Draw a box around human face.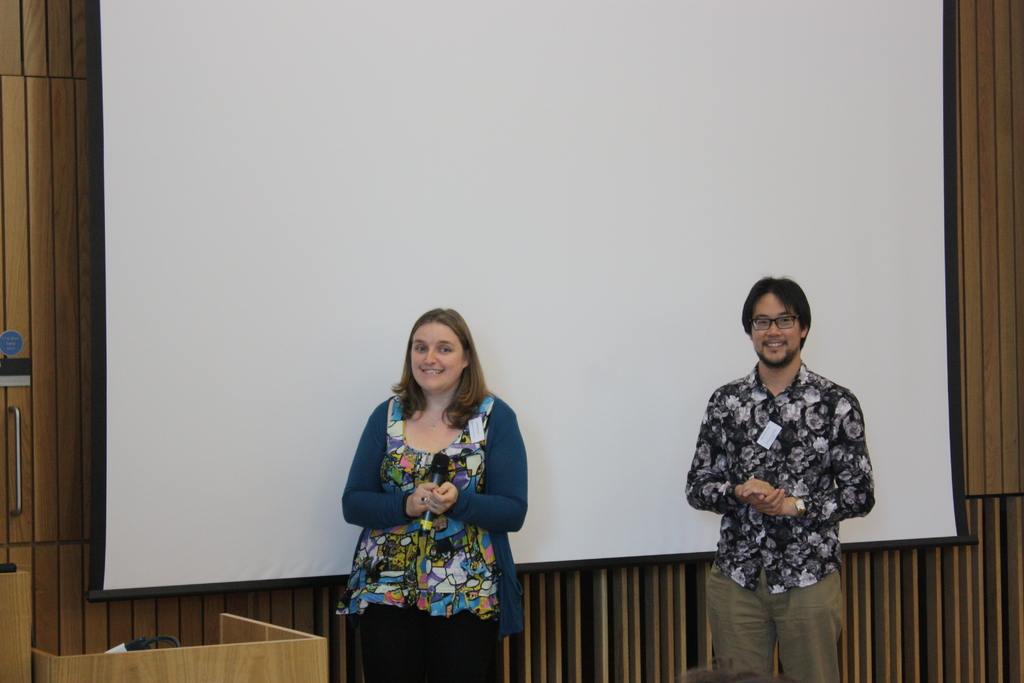
locate(750, 293, 801, 365).
